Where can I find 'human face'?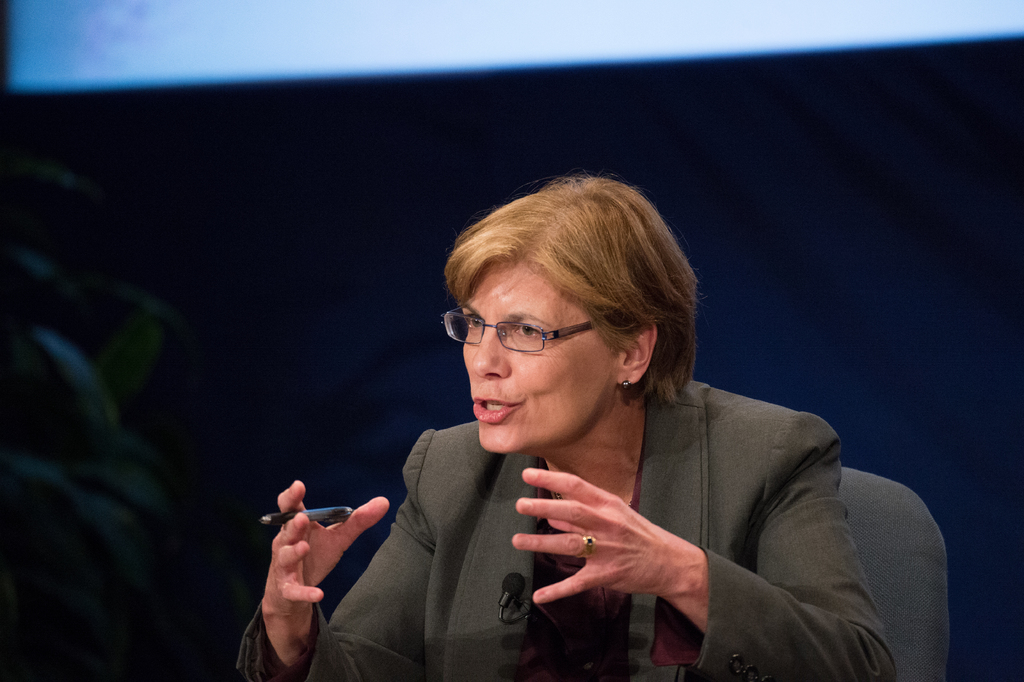
You can find it at (left=461, top=260, right=609, bottom=451).
